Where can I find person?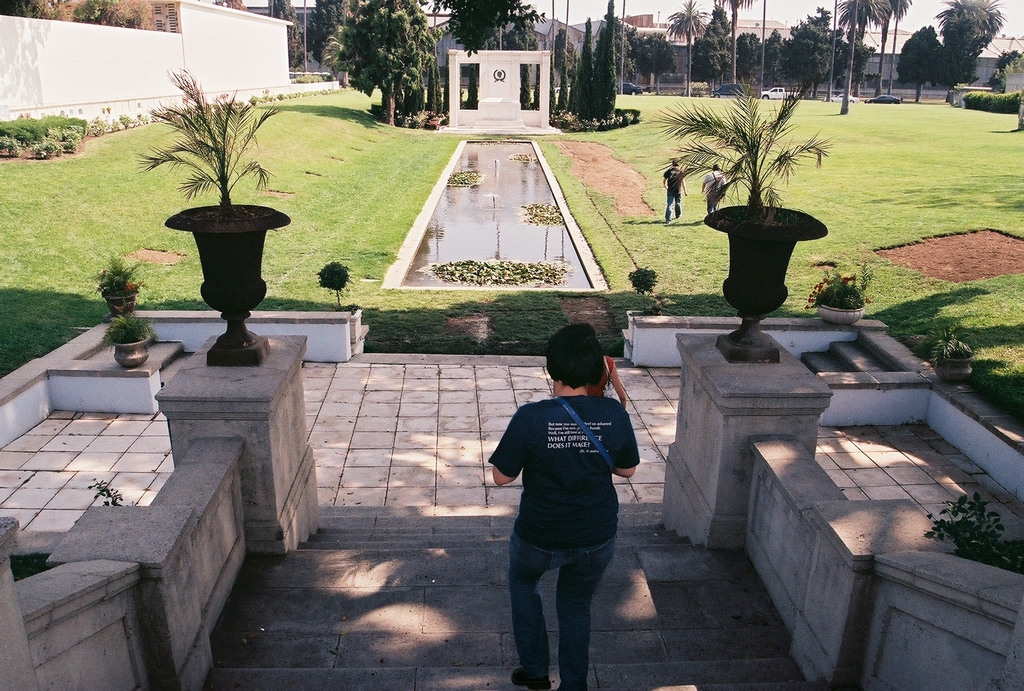
You can find it at (699,160,726,214).
